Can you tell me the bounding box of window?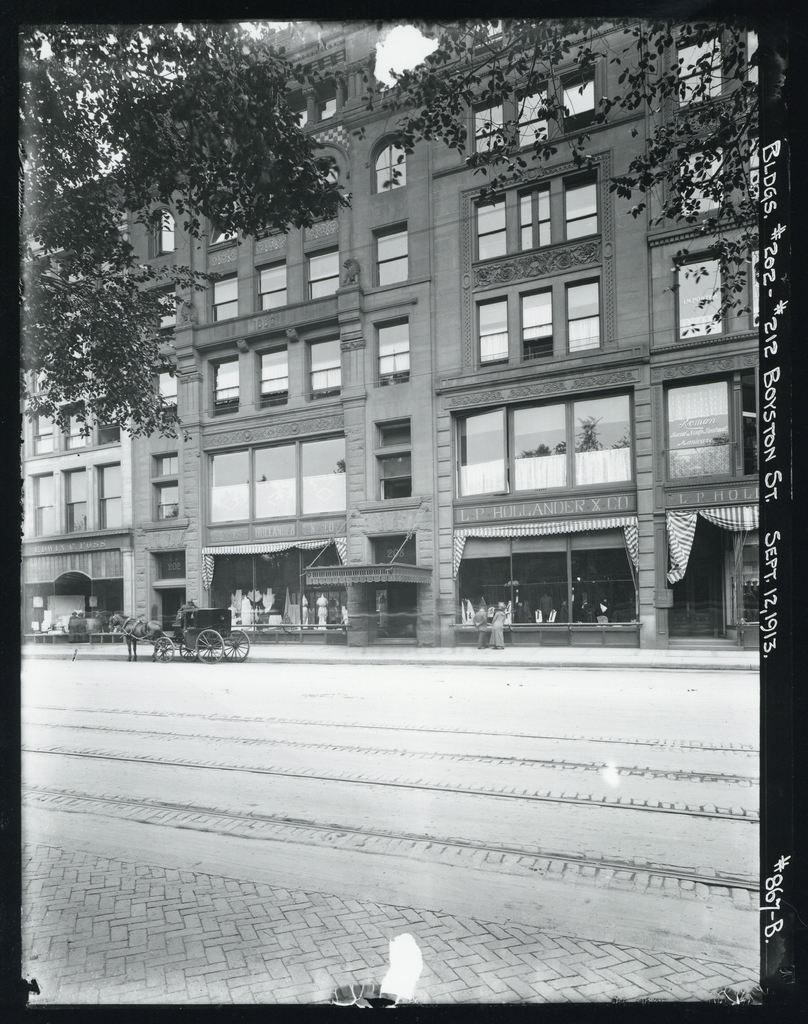
bbox=[674, 246, 731, 342].
